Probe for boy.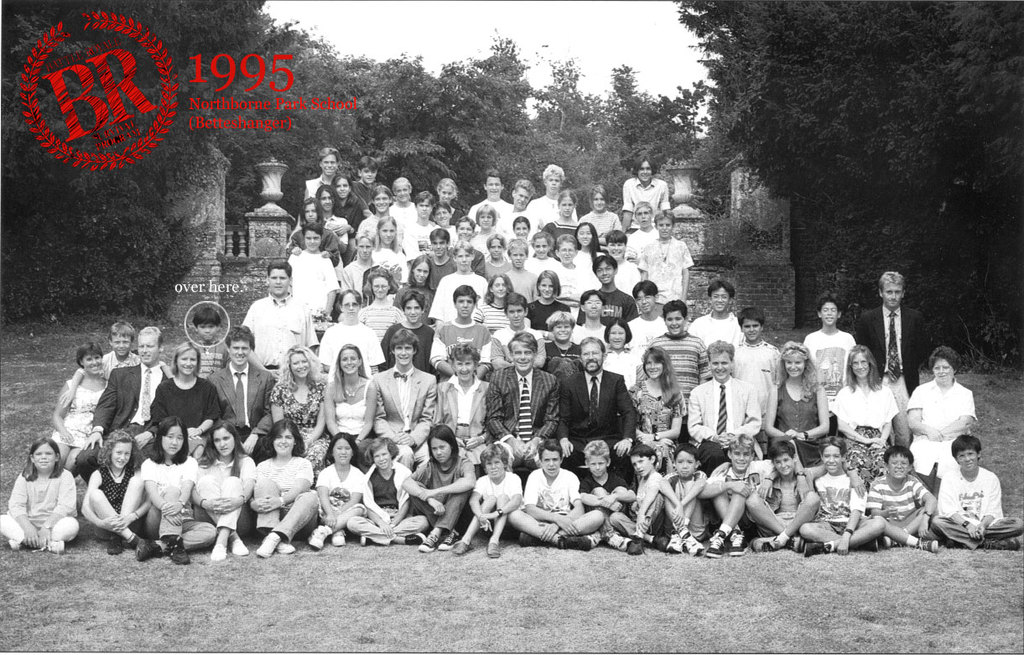
Probe result: {"left": 353, "top": 151, "right": 384, "bottom": 206}.
